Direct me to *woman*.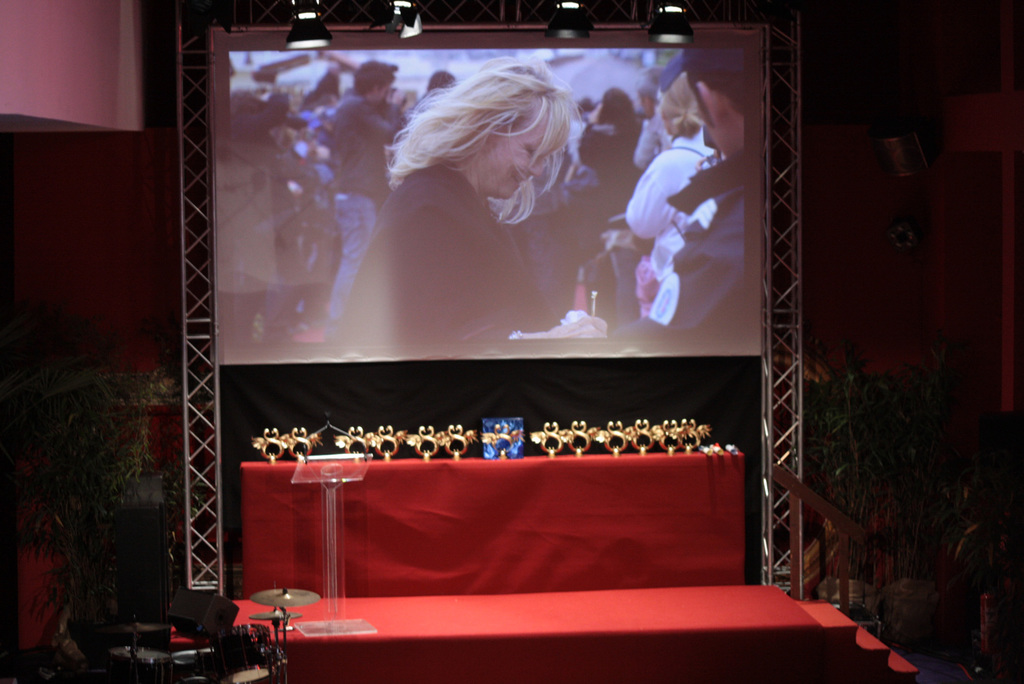
Direction: <region>621, 67, 718, 282</region>.
